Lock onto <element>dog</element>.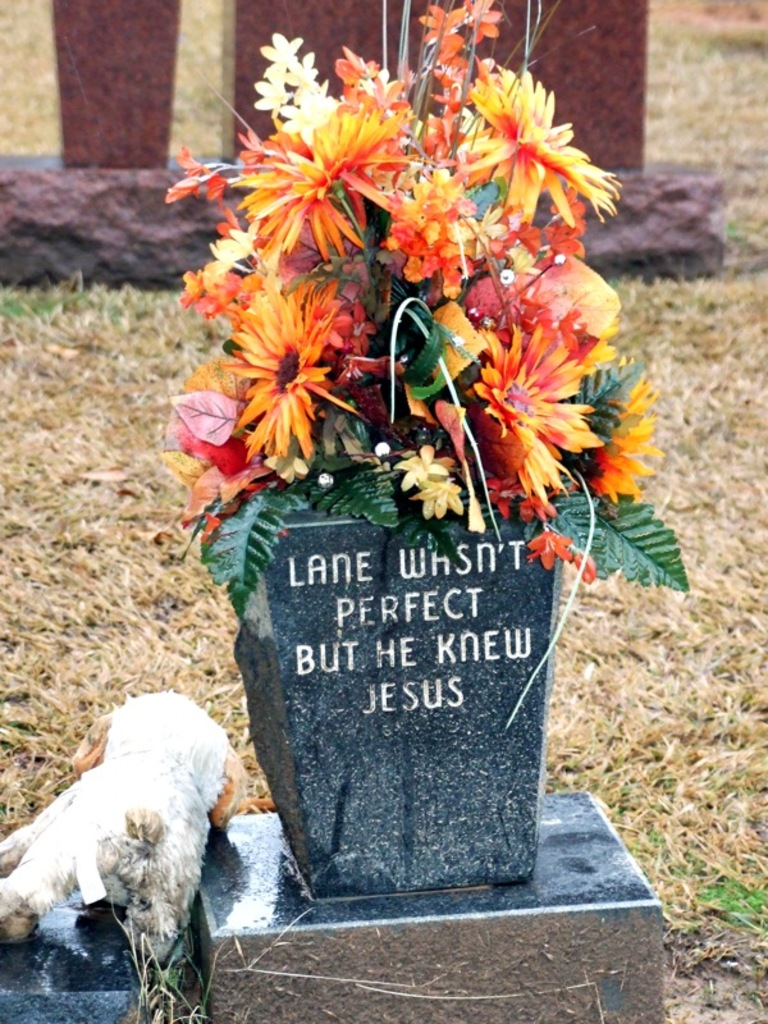
Locked: bbox=(0, 685, 246, 959).
